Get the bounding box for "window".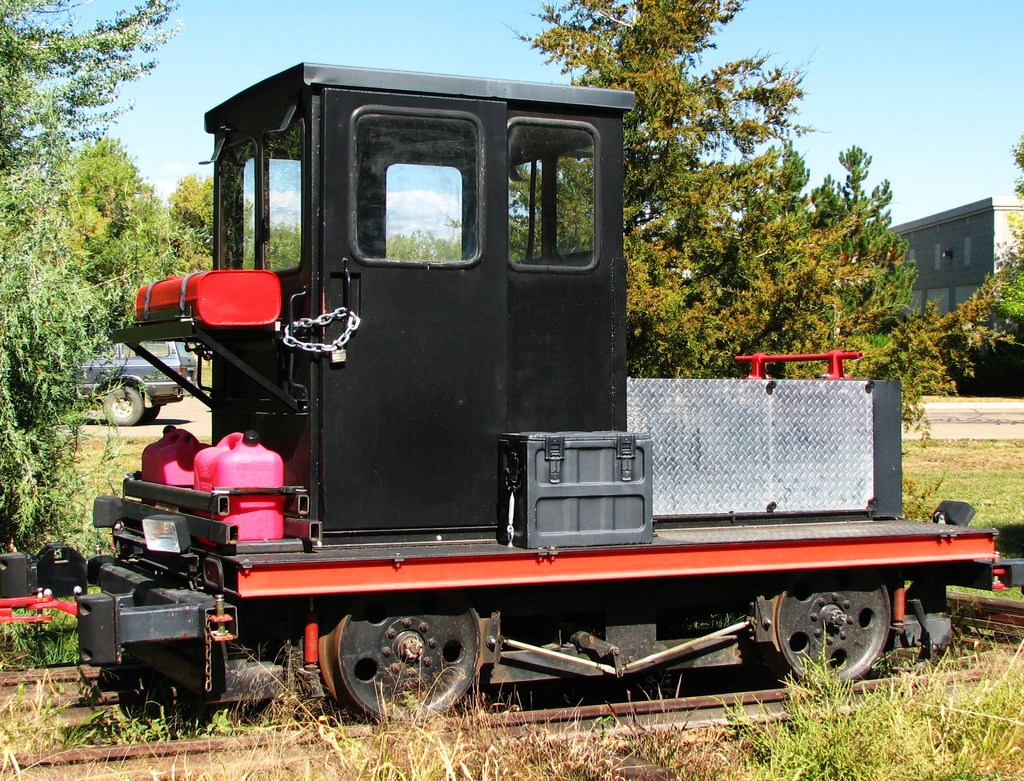
rect(262, 115, 308, 268).
